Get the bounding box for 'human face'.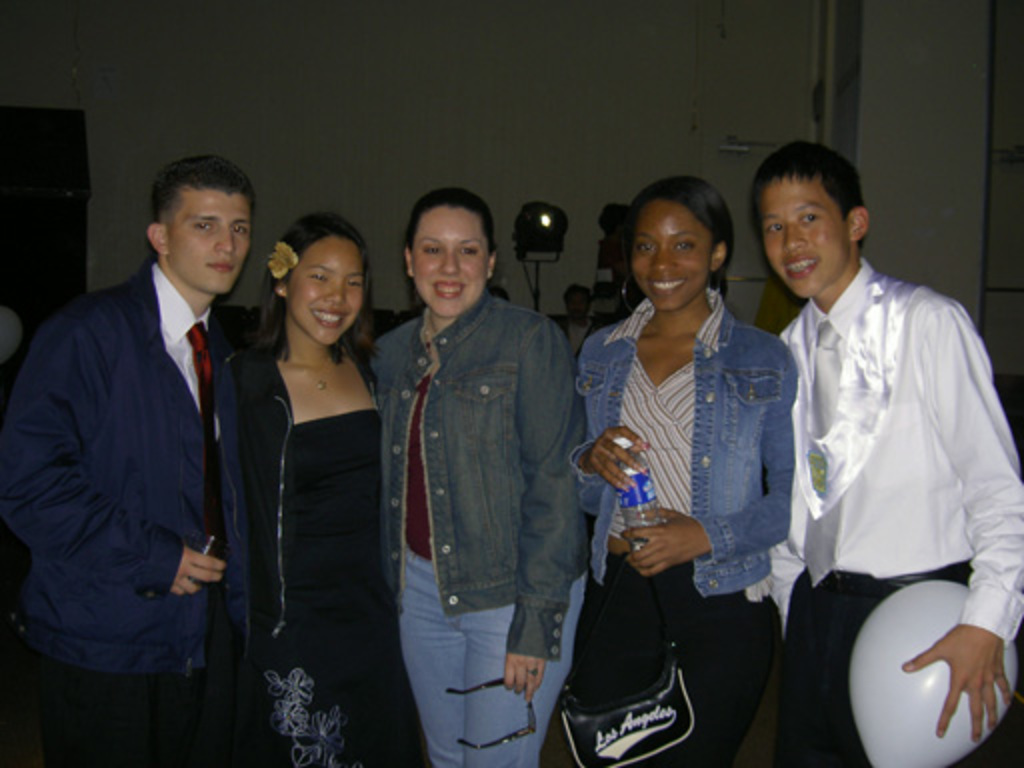
crop(630, 192, 708, 312).
